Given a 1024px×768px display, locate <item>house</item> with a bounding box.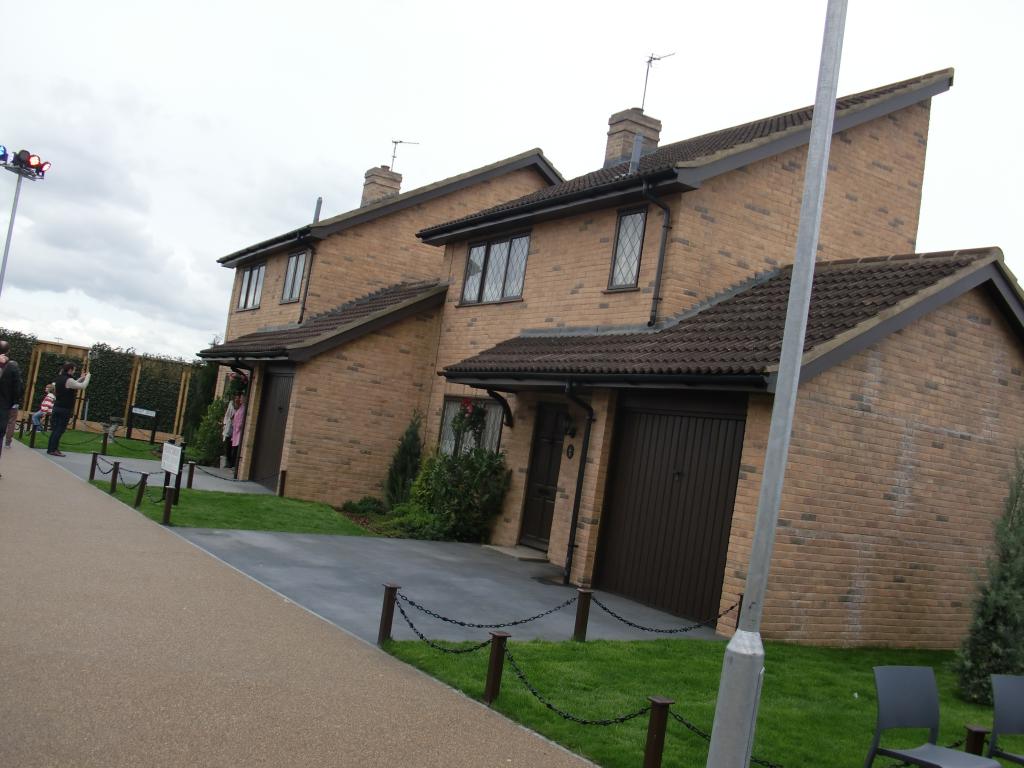
Located: {"left": 417, "top": 67, "right": 1023, "bottom": 639}.
